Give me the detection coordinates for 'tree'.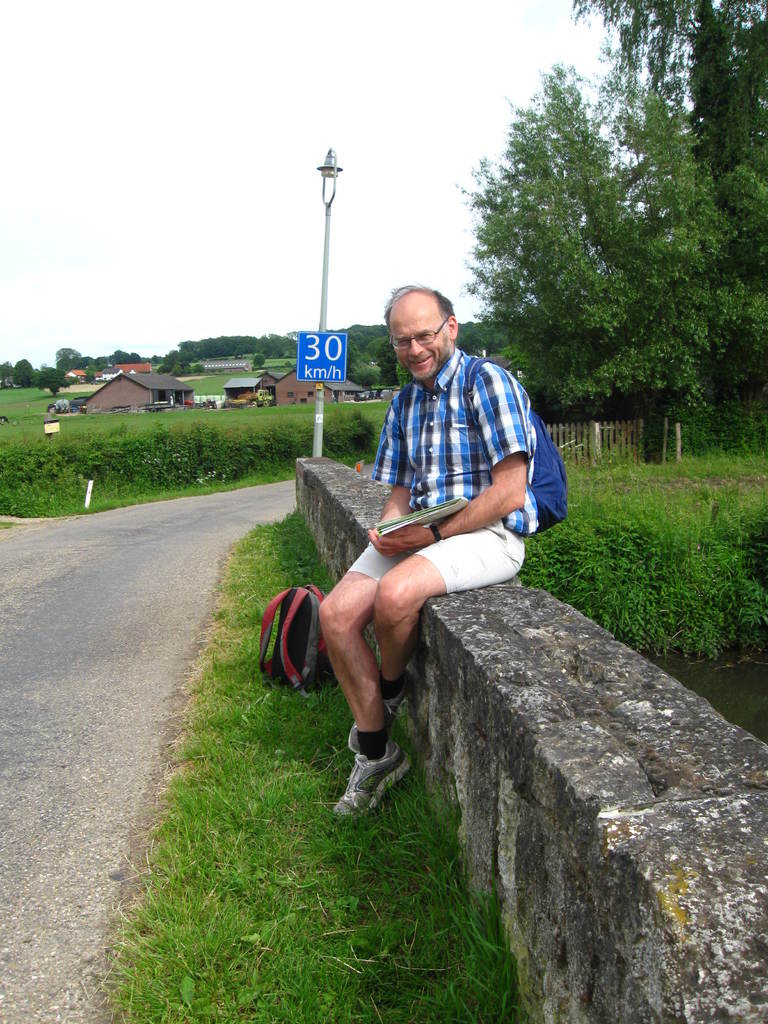
<region>350, 362, 373, 384</region>.
